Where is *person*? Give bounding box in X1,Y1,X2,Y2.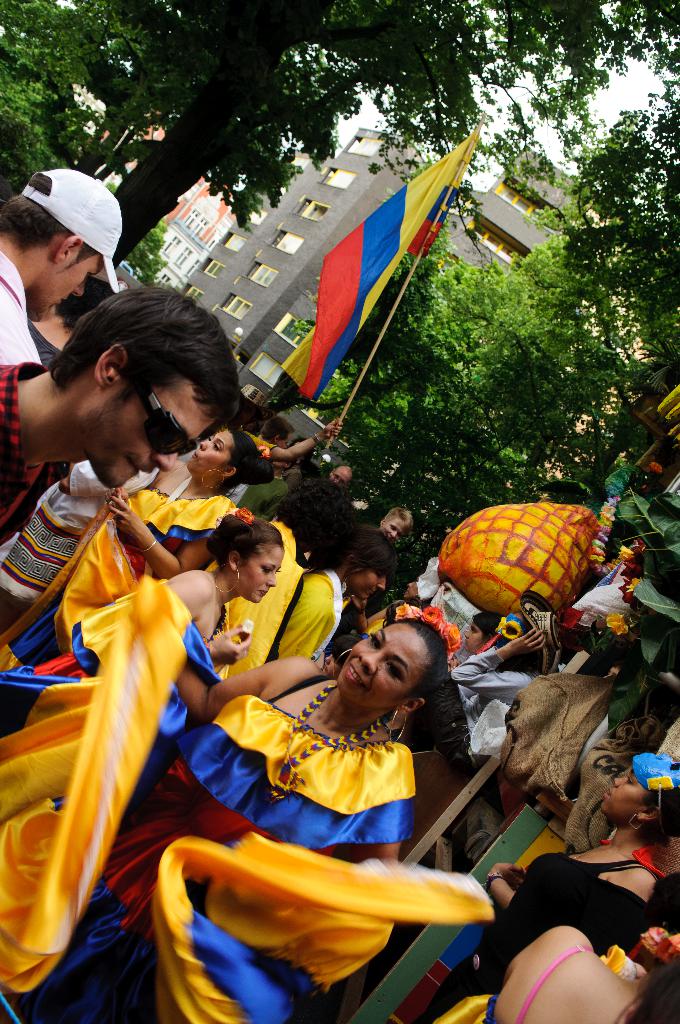
383,508,412,543.
